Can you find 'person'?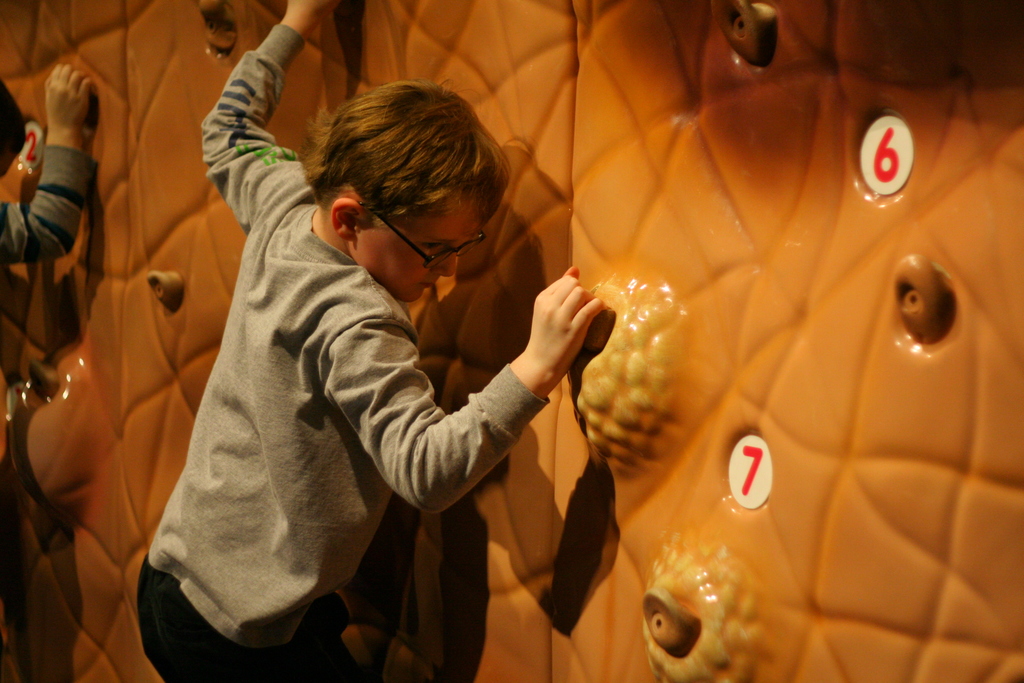
Yes, bounding box: 0, 59, 95, 261.
